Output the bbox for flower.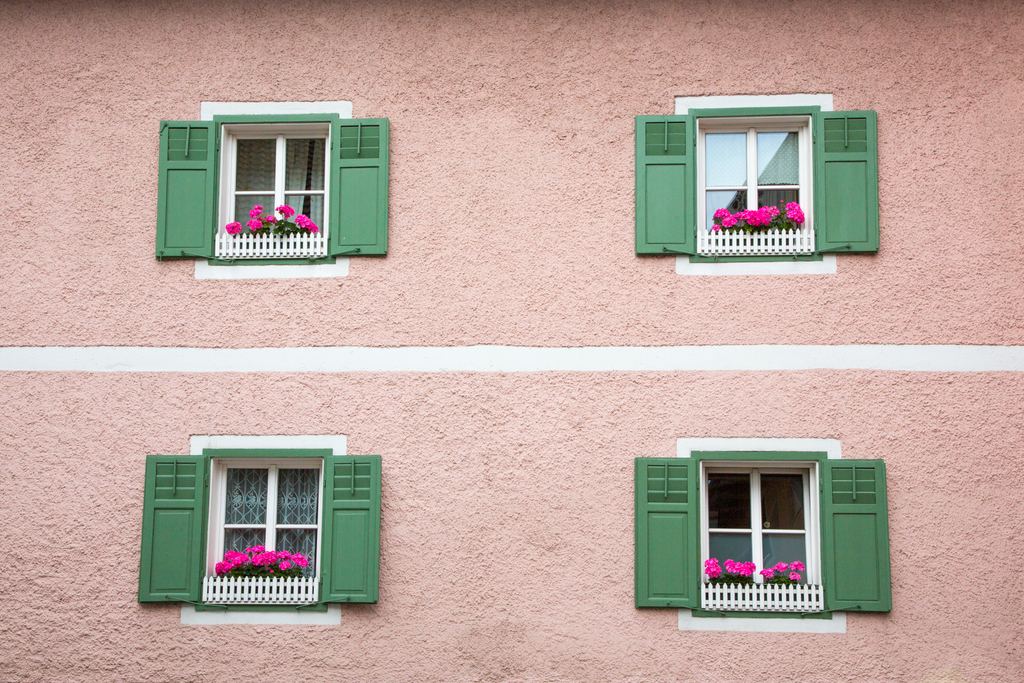
[left=223, top=220, right=242, bottom=236].
